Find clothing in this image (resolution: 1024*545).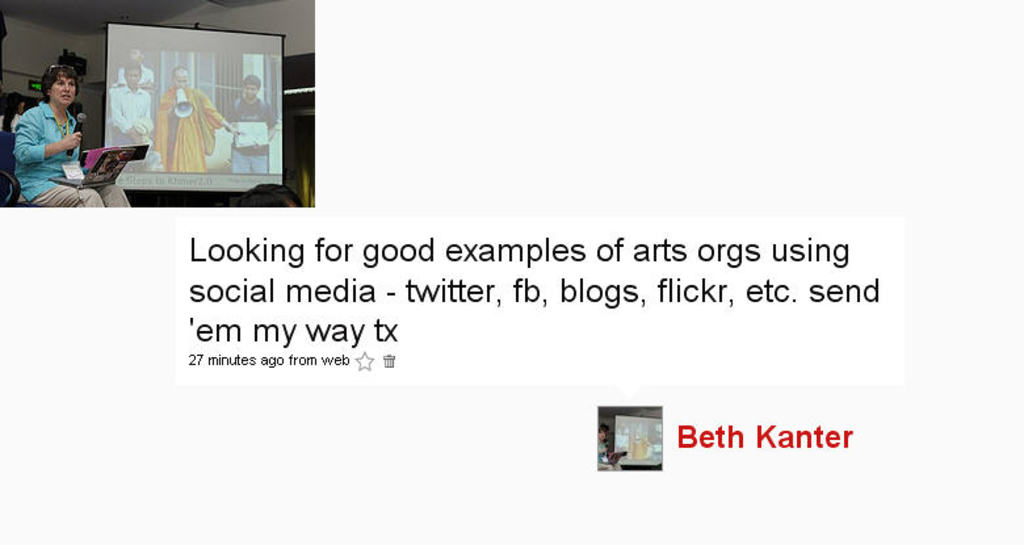
<box>11,102,138,207</box>.
